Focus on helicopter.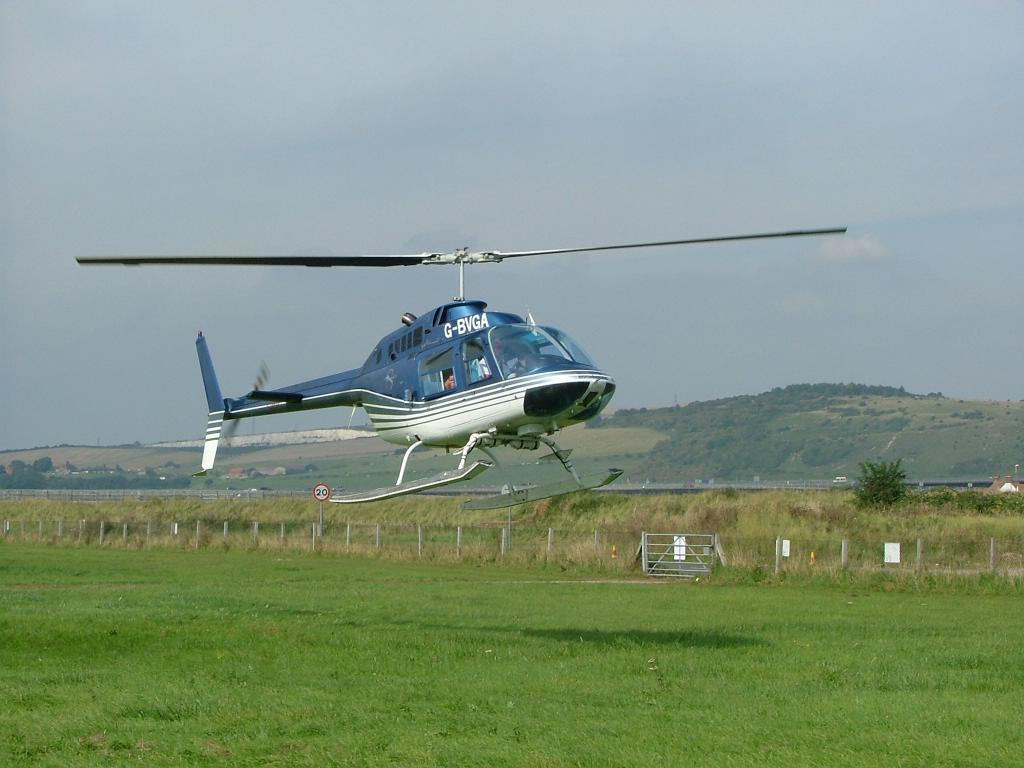
Focused at x1=62, y1=197, x2=849, y2=502.
